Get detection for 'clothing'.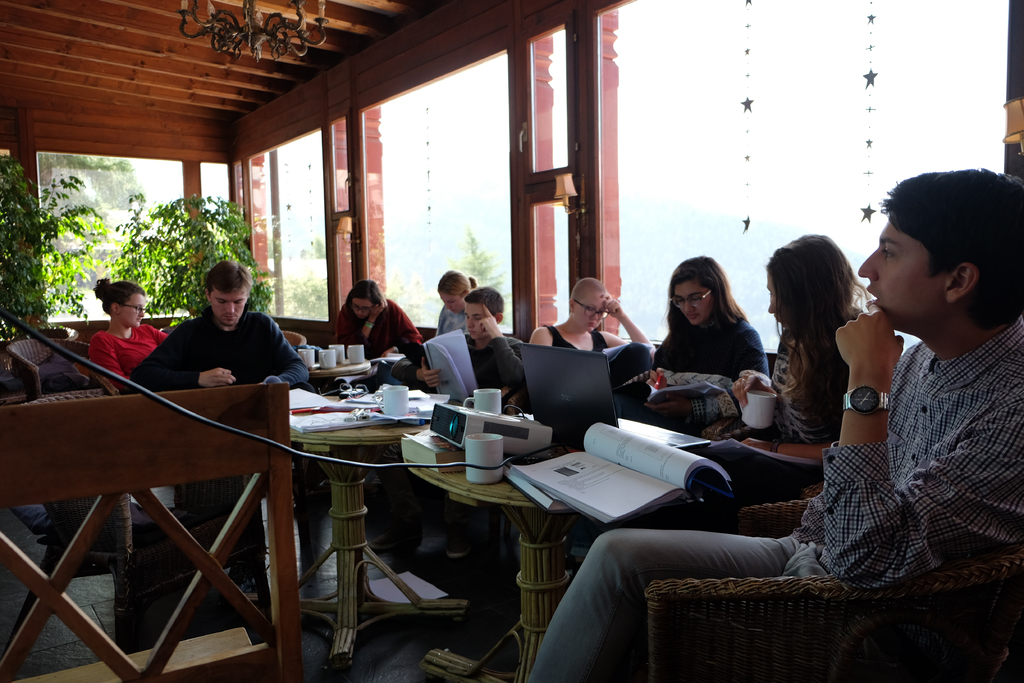
Detection: left=138, top=288, right=302, bottom=402.
